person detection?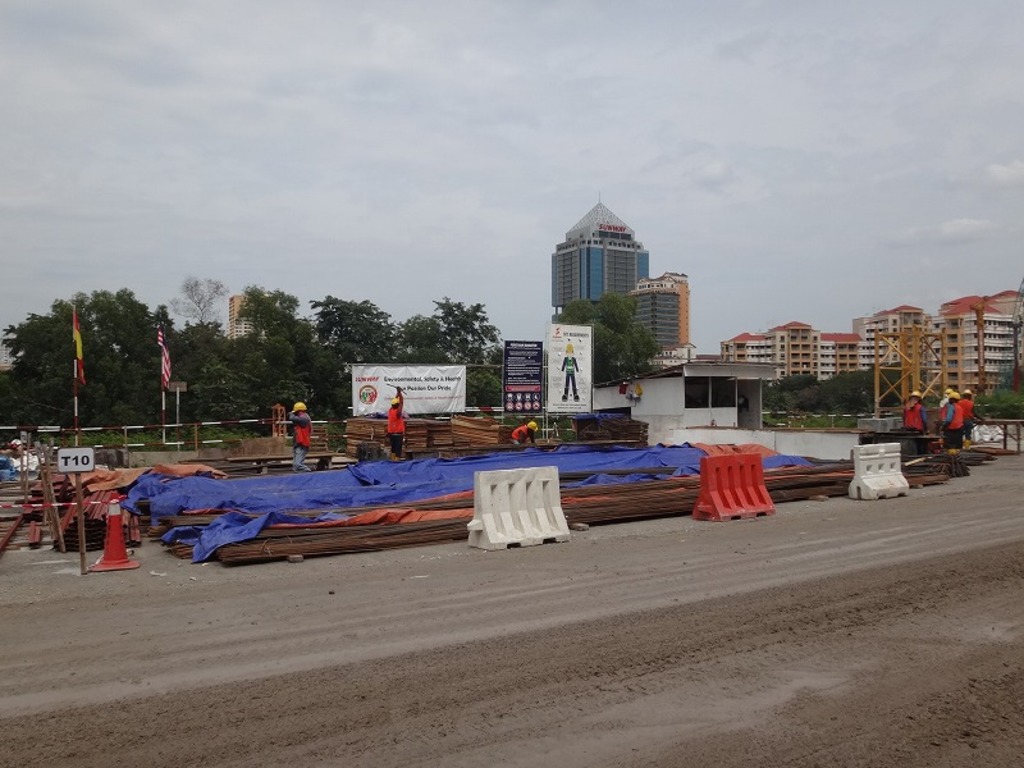
[x1=506, y1=419, x2=540, y2=445]
